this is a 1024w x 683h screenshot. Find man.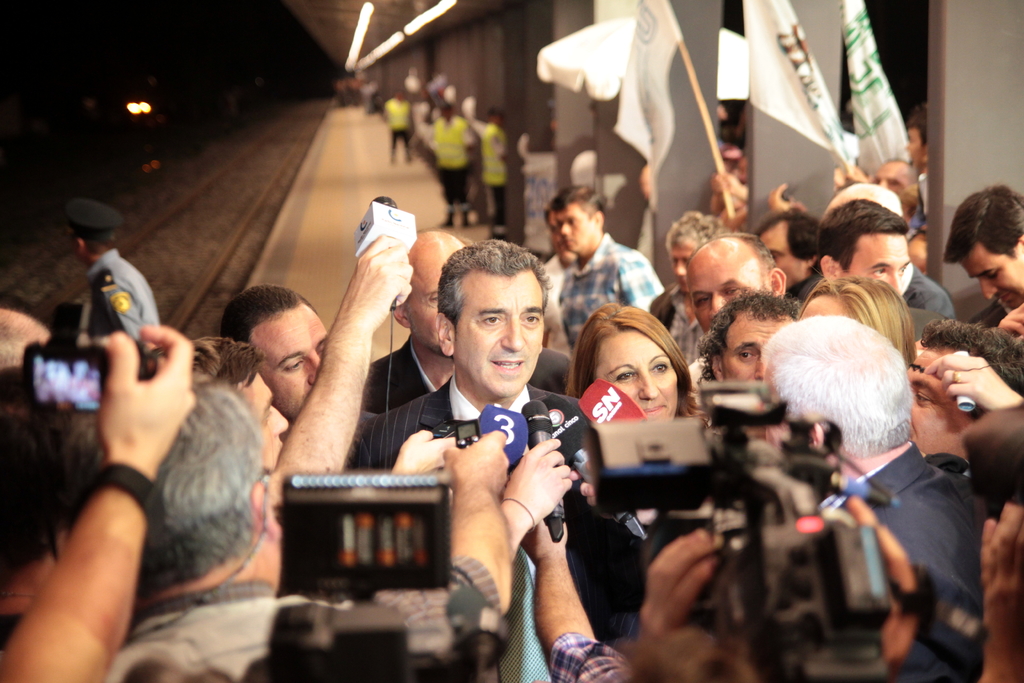
Bounding box: bbox(547, 185, 662, 353).
